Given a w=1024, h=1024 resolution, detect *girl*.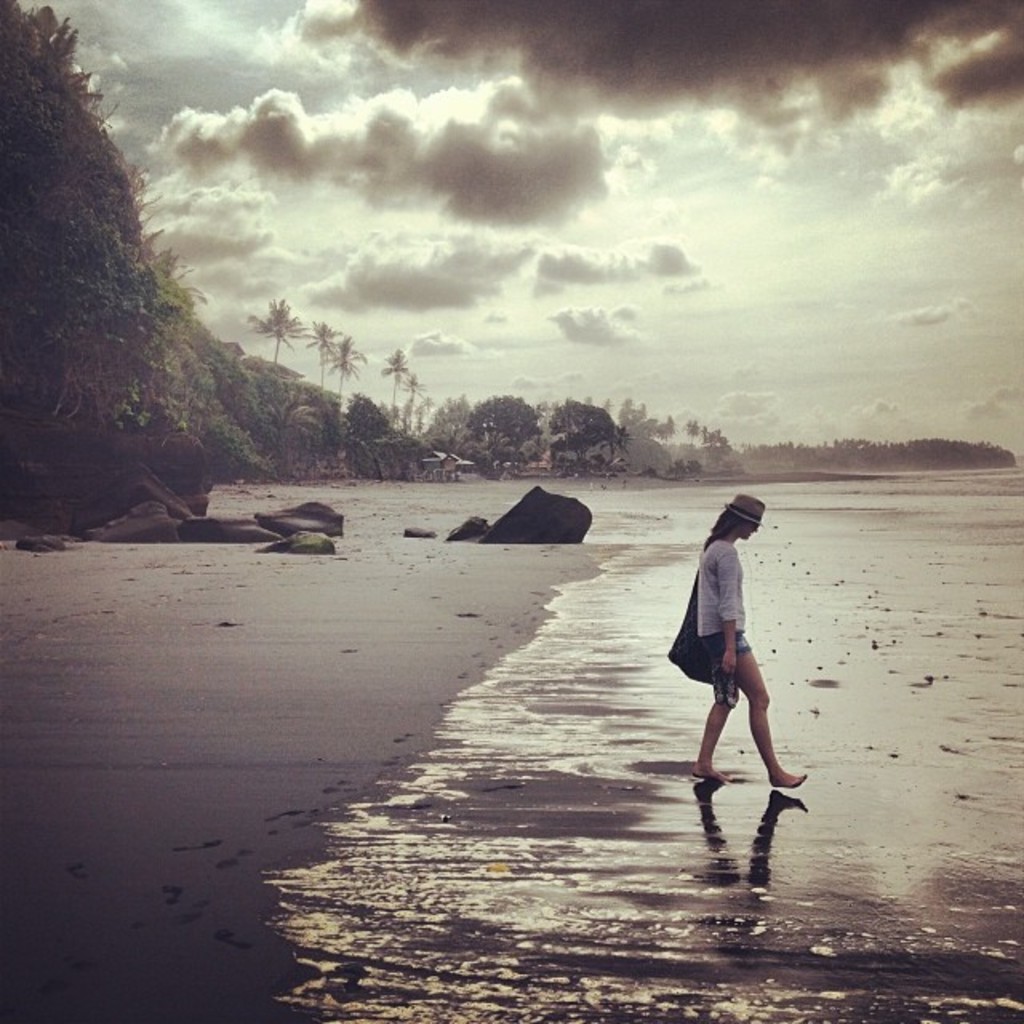
[x1=690, y1=494, x2=808, y2=784].
